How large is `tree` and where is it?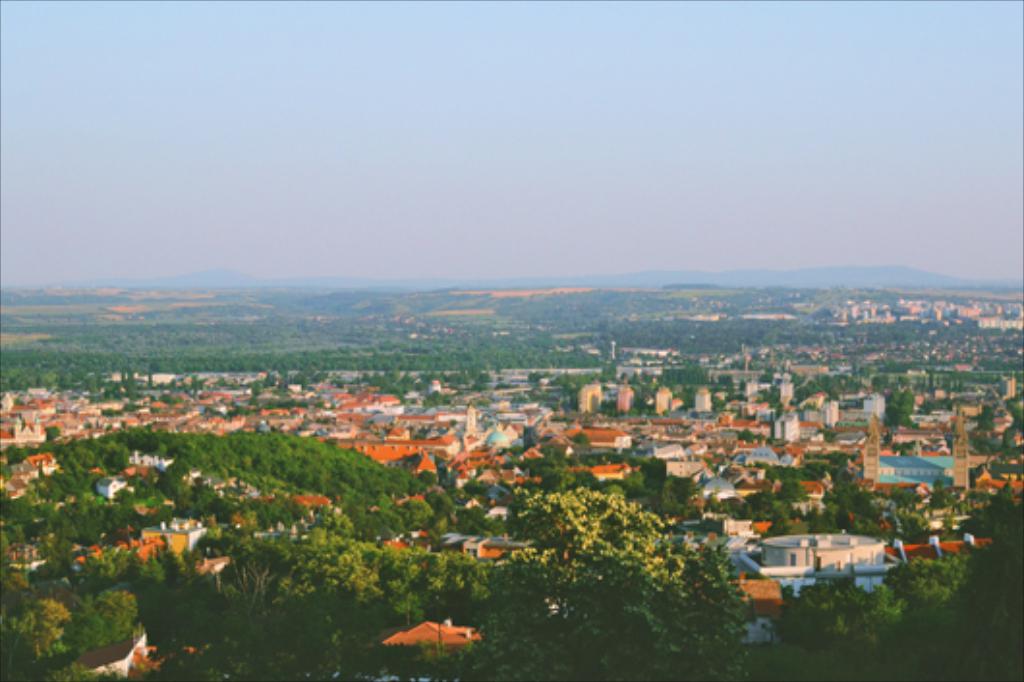
Bounding box: <box>740,375,748,392</box>.
